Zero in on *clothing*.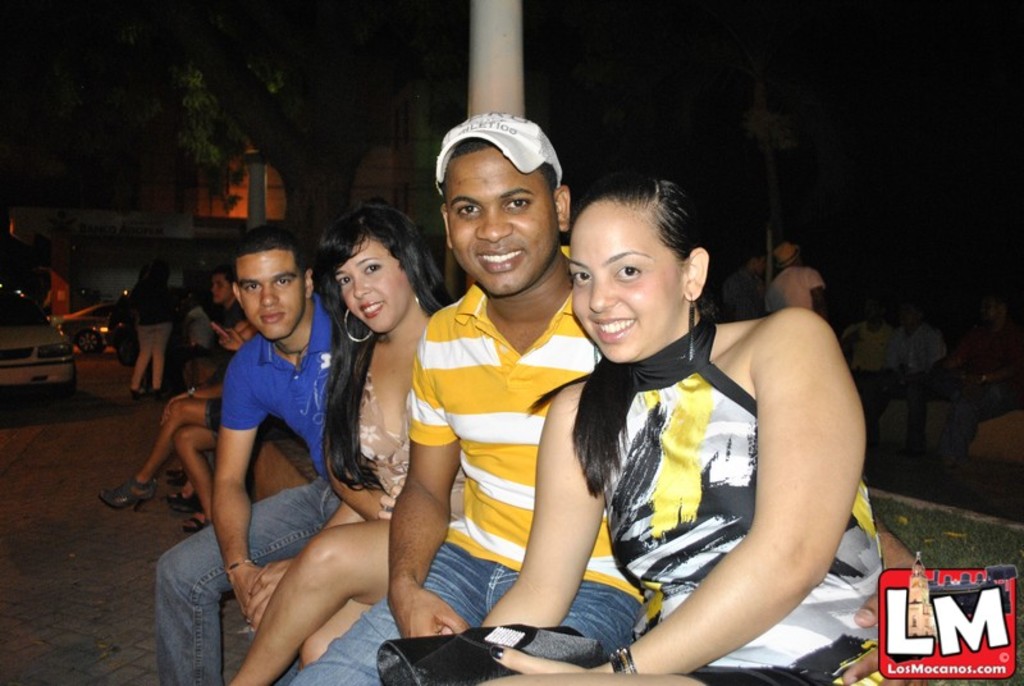
Zeroed in: select_region(406, 242, 588, 648).
